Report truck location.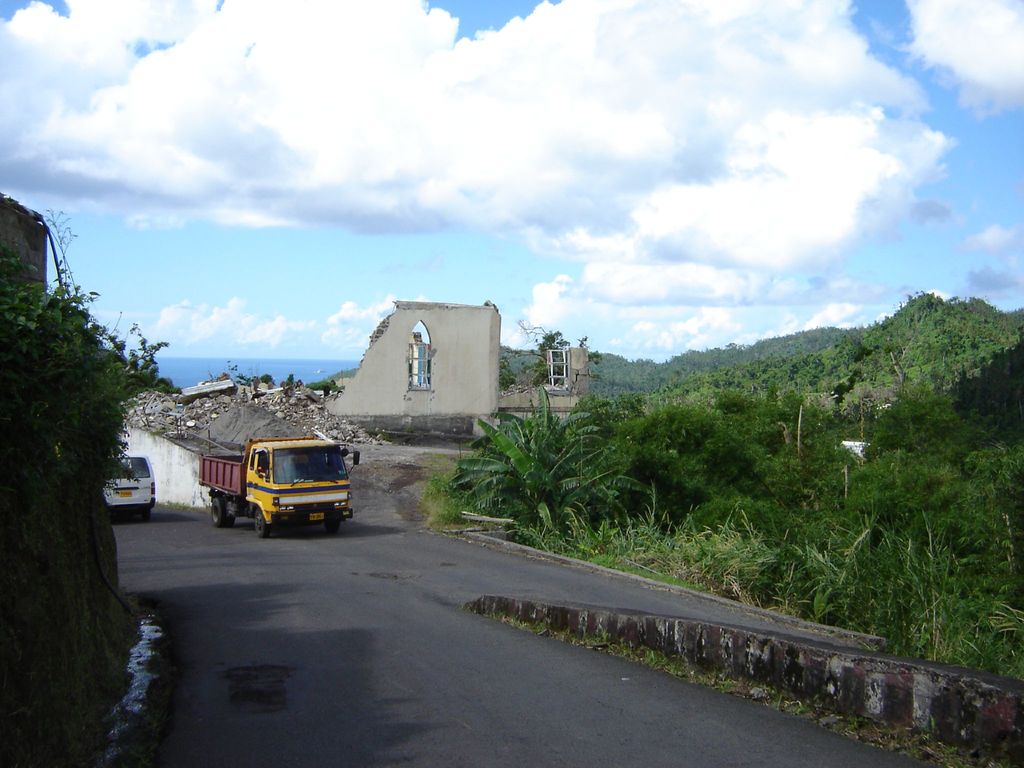
Report: bbox=(208, 432, 365, 544).
